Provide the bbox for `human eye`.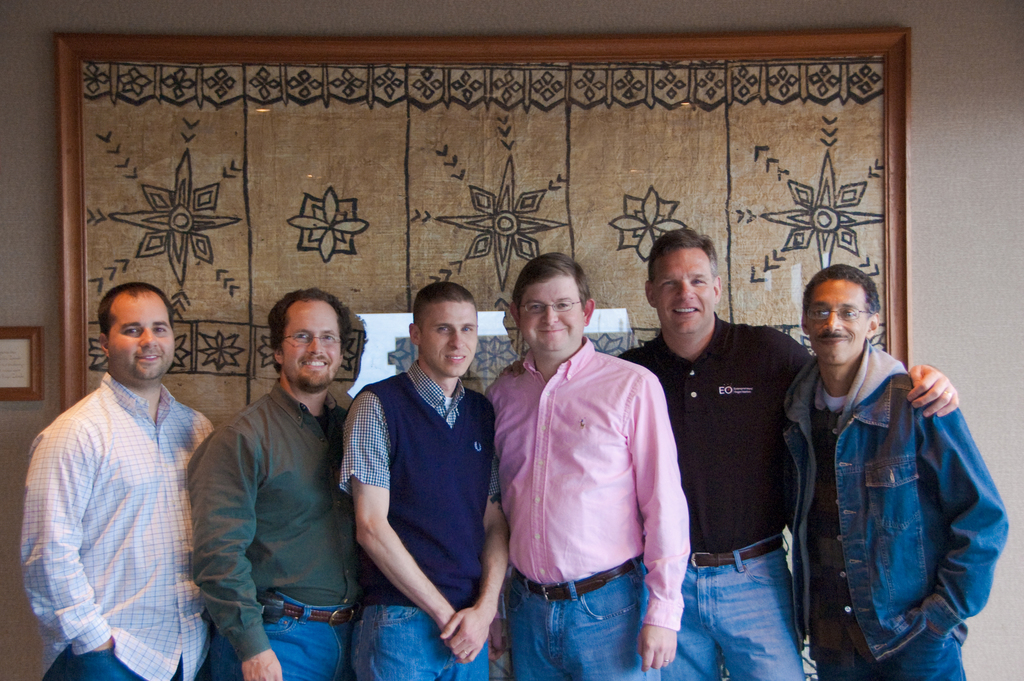
[x1=691, y1=275, x2=705, y2=288].
